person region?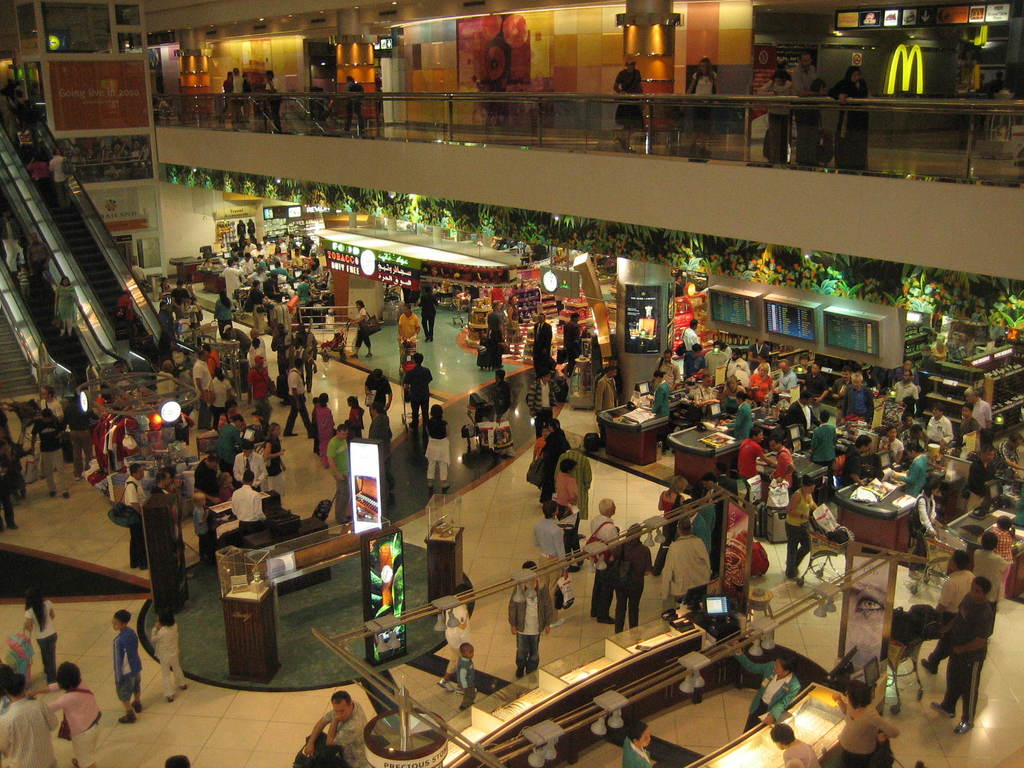
[233,438,268,490]
